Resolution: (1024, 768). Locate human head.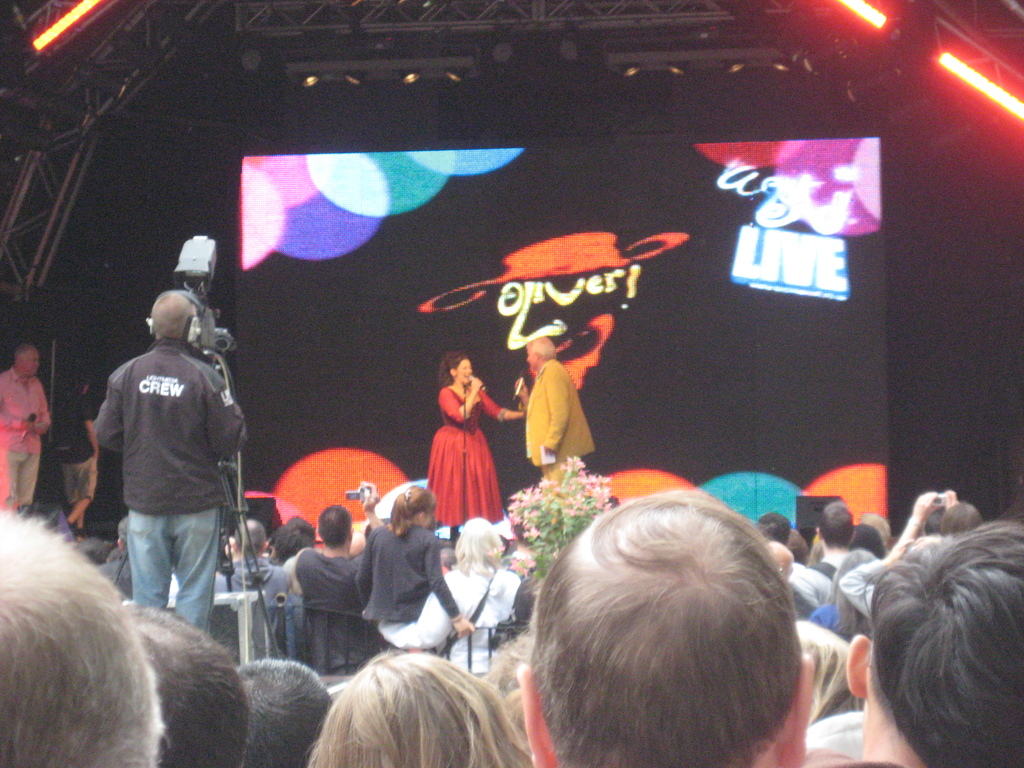
locate(323, 654, 527, 767).
